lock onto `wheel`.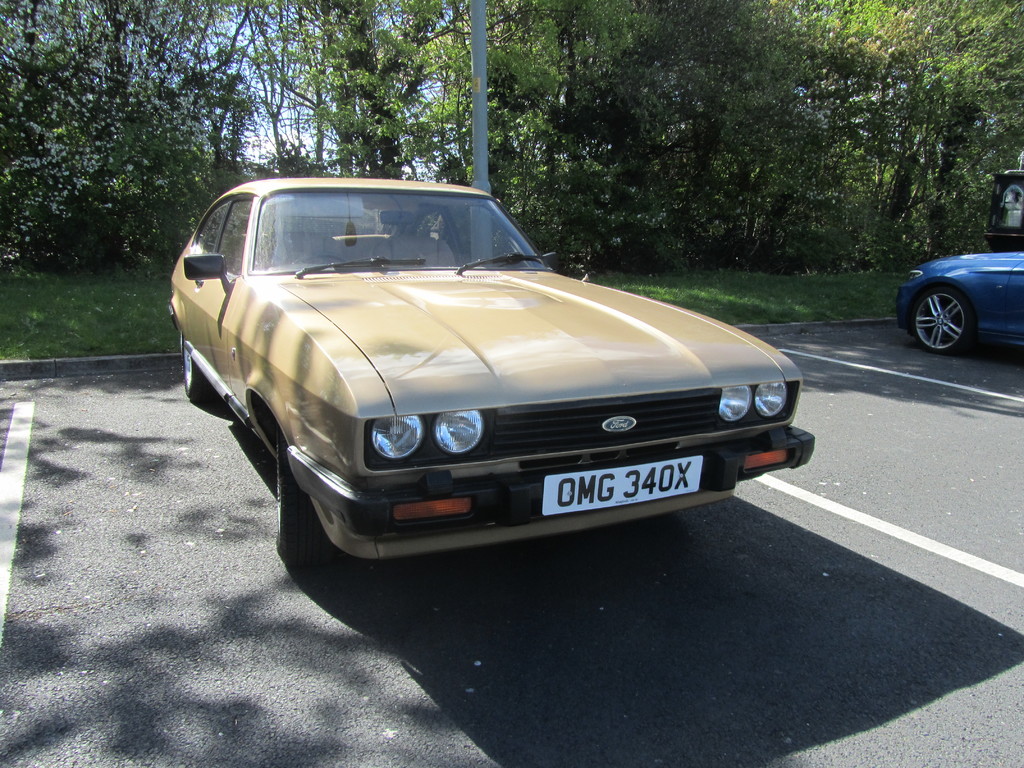
Locked: bbox(910, 281, 978, 355).
